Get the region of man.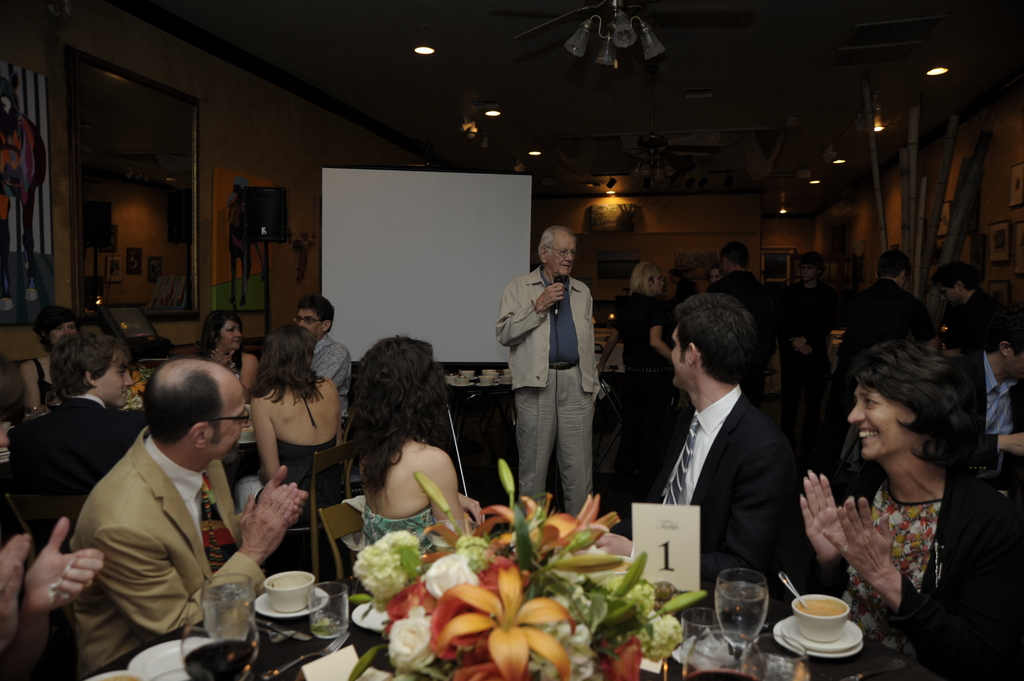
503:234:614:515.
